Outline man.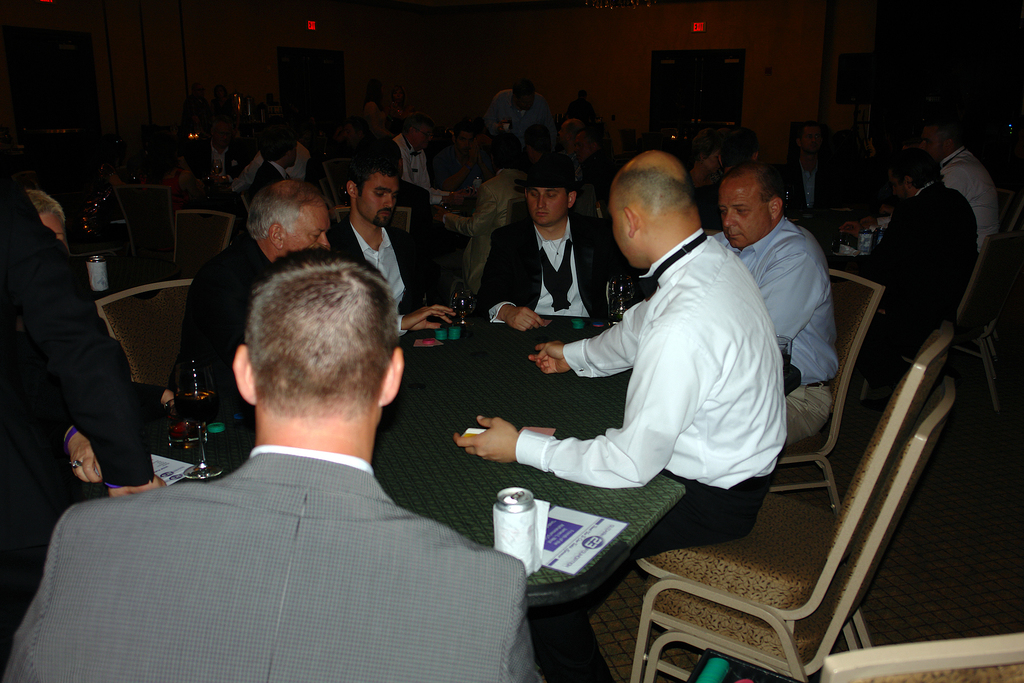
Outline: 388:111:477:211.
